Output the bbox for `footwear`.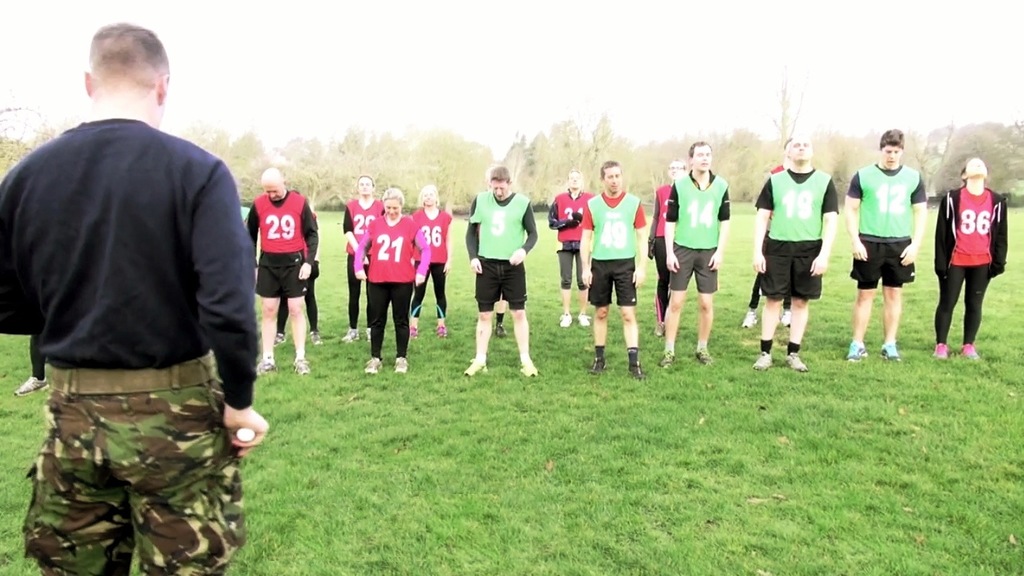
(left=695, top=348, right=712, bottom=364).
